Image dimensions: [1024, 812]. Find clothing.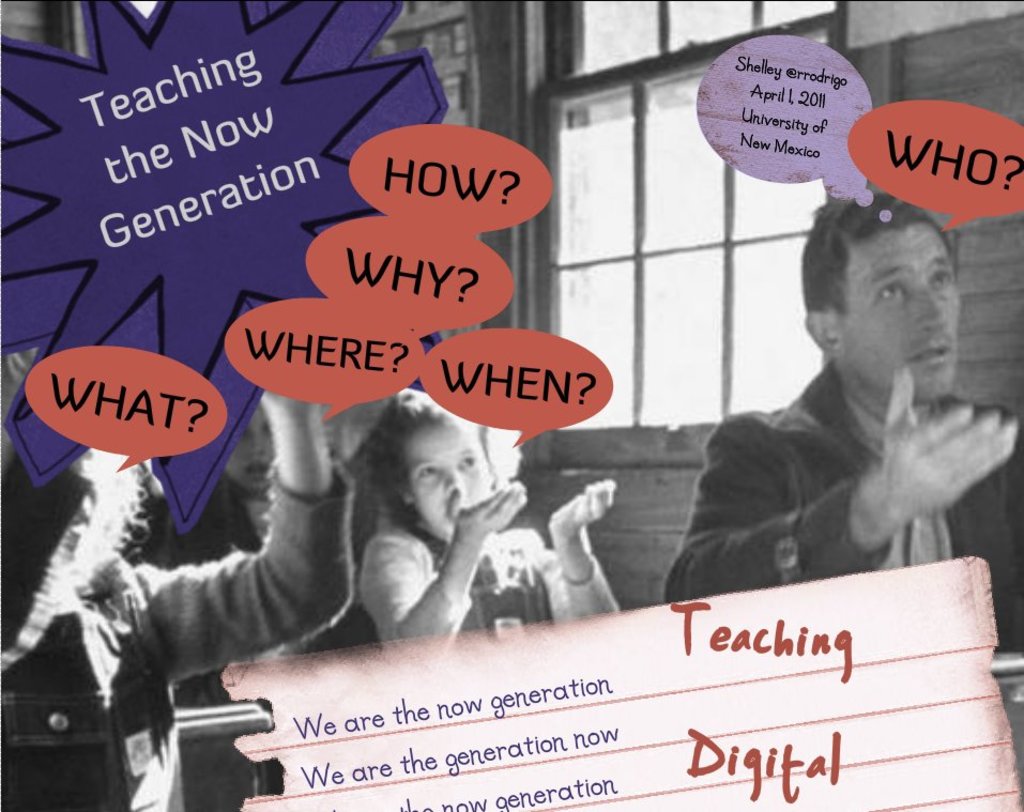
x1=358 y1=390 x2=618 y2=674.
